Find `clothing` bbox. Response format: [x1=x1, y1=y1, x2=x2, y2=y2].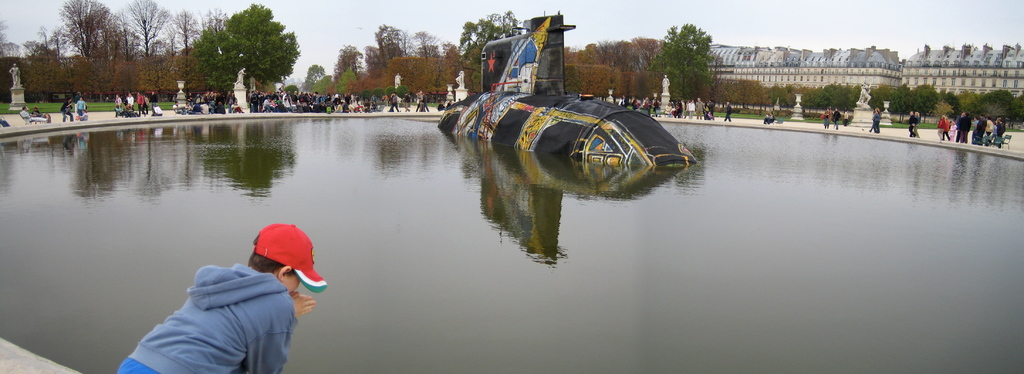
[x1=911, y1=116, x2=918, y2=136].
